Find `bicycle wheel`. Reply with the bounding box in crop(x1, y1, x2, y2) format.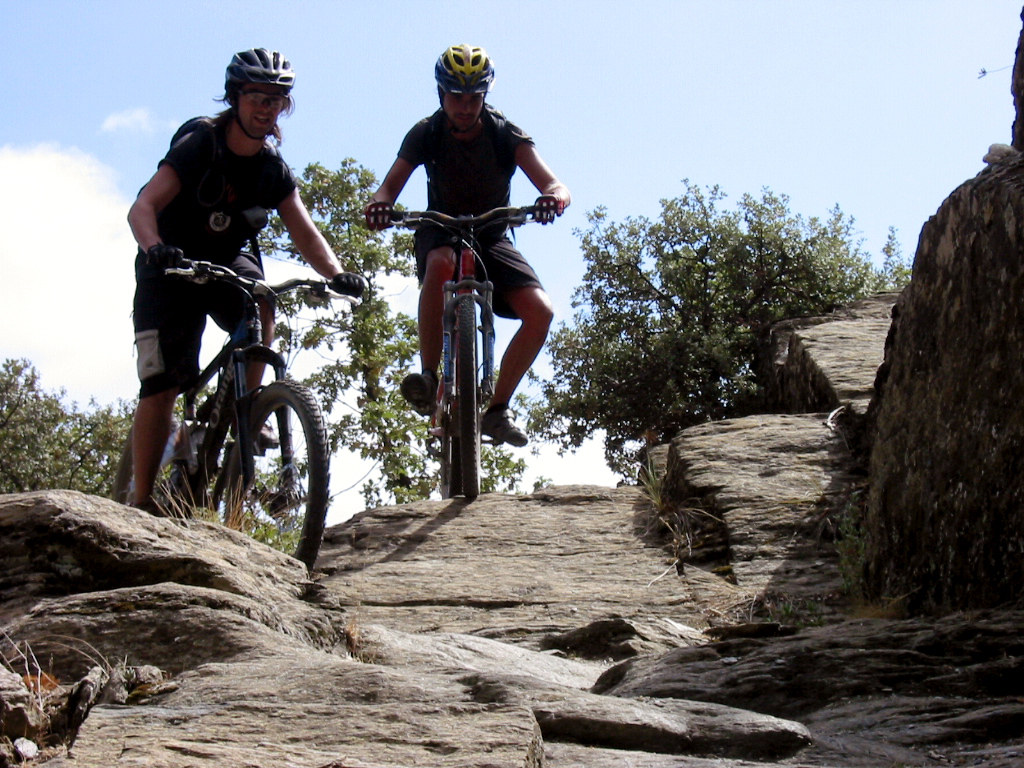
crop(109, 403, 193, 519).
